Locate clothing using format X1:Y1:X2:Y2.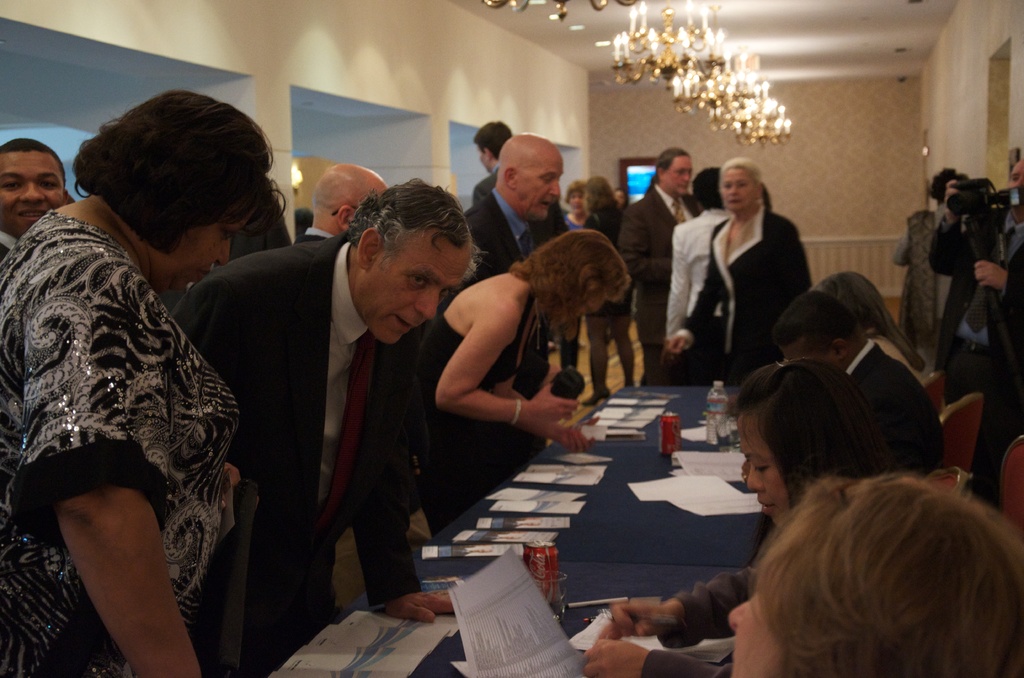
662:205:731:344.
